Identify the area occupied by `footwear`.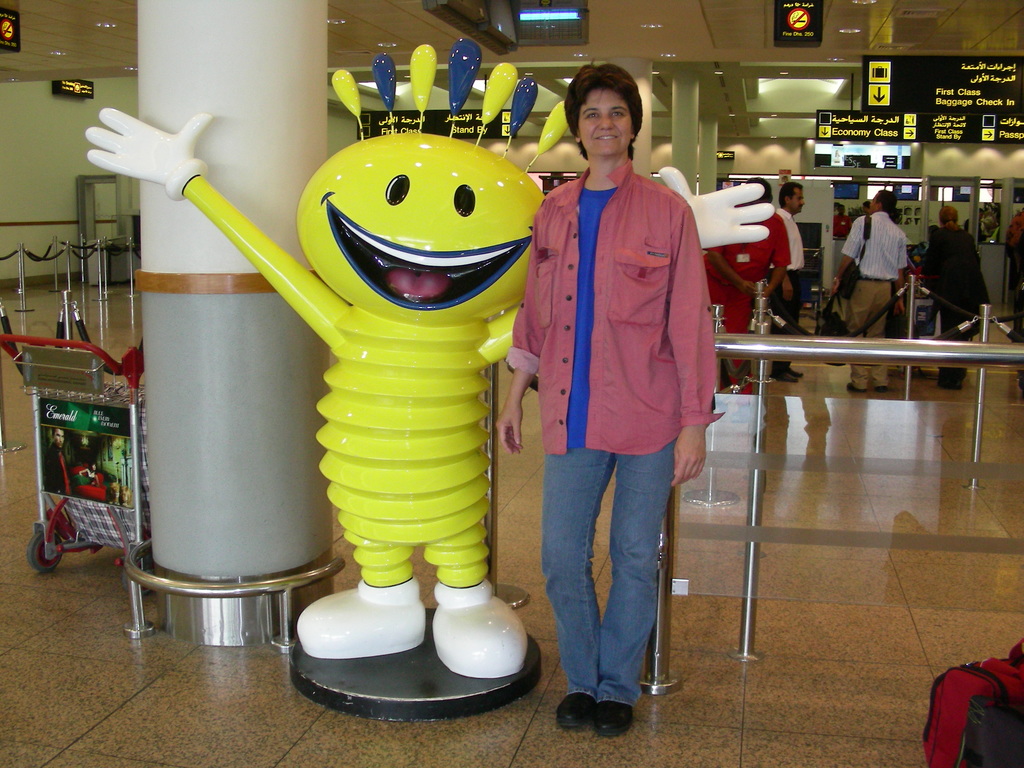
Area: bbox=[554, 694, 596, 729].
